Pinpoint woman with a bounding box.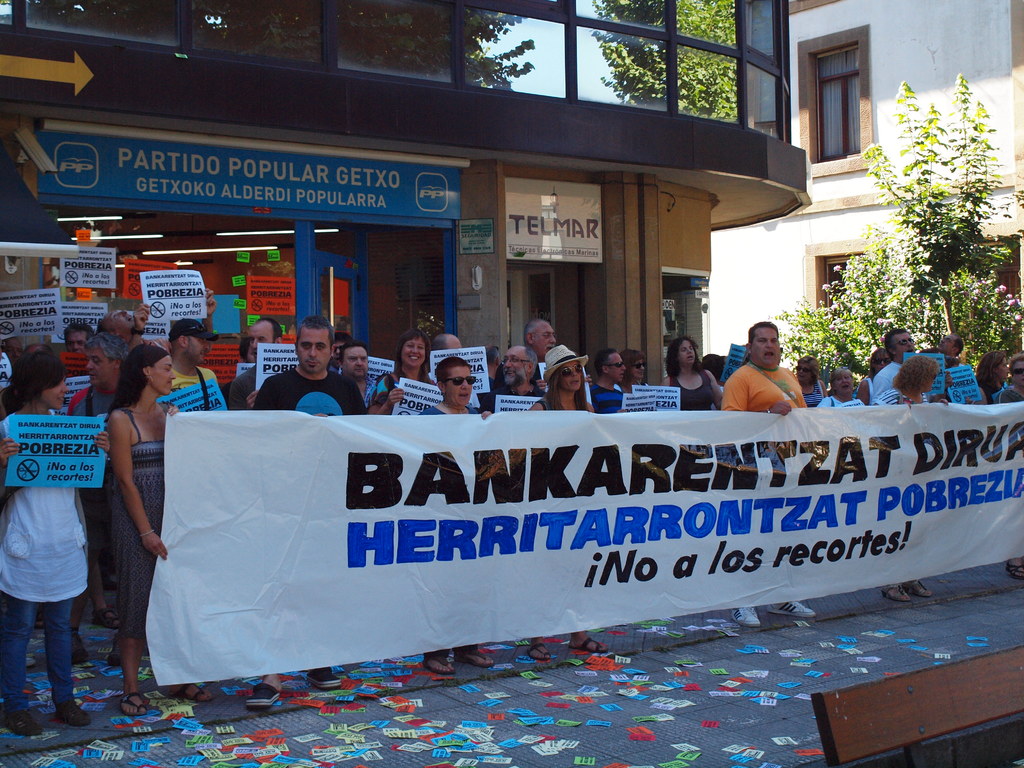
{"x1": 77, "y1": 330, "x2": 178, "y2": 648}.
